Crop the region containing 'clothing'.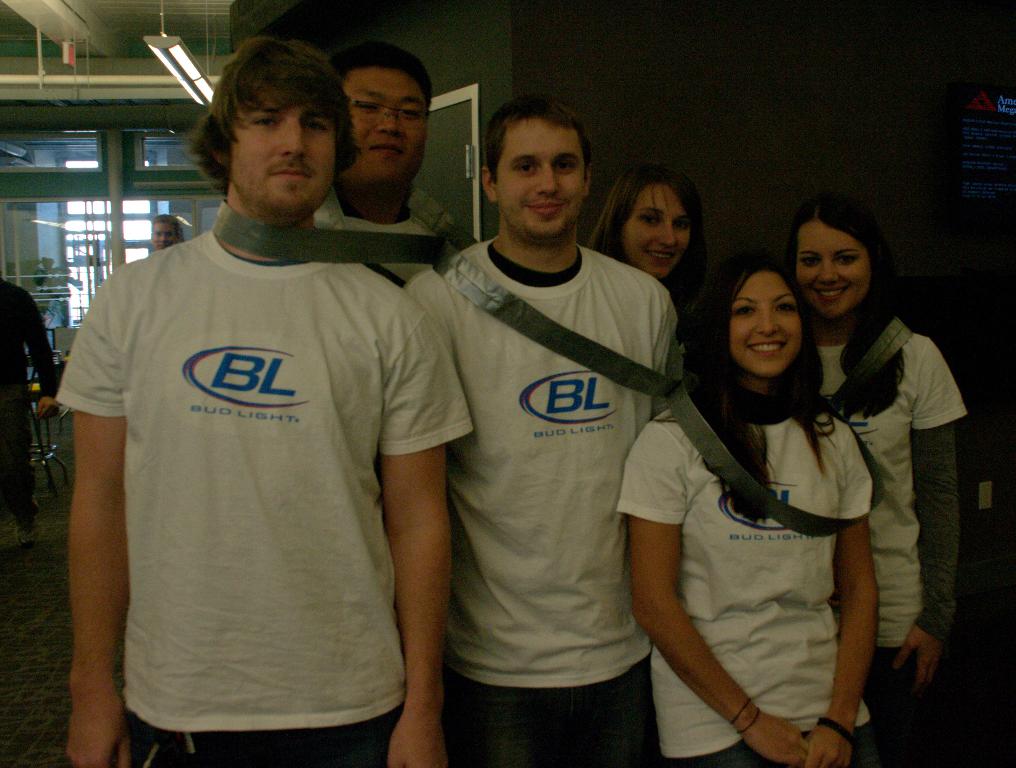
Crop region: left=0, top=283, right=55, bottom=516.
